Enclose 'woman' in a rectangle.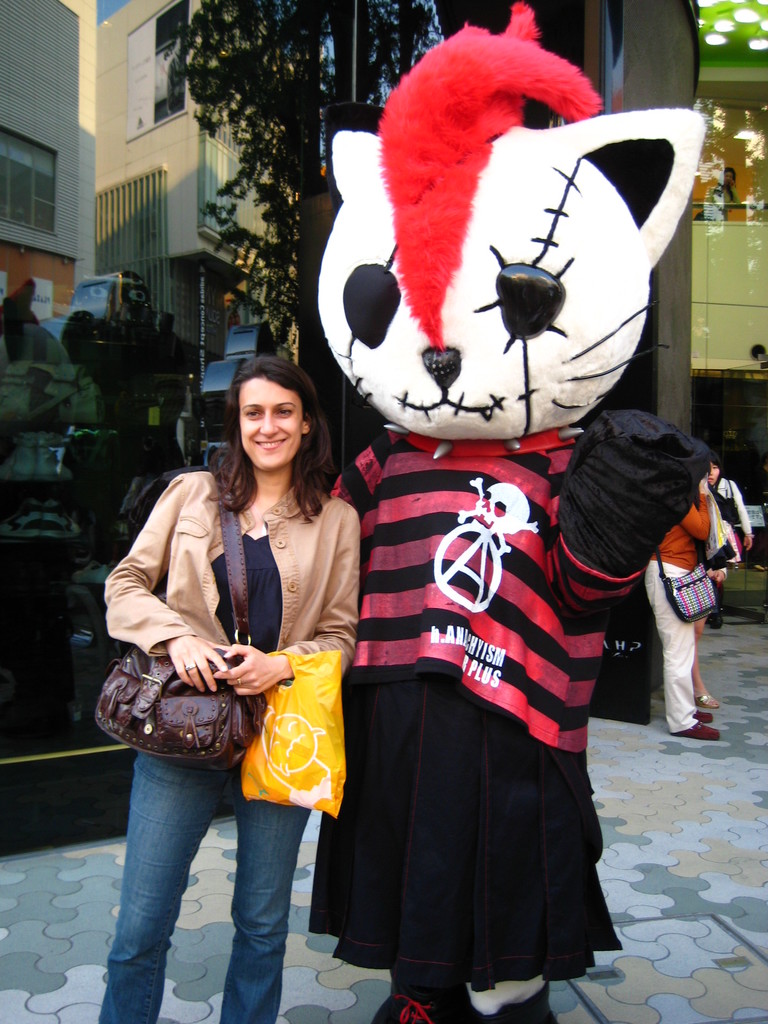
BBox(705, 462, 749, 611).
